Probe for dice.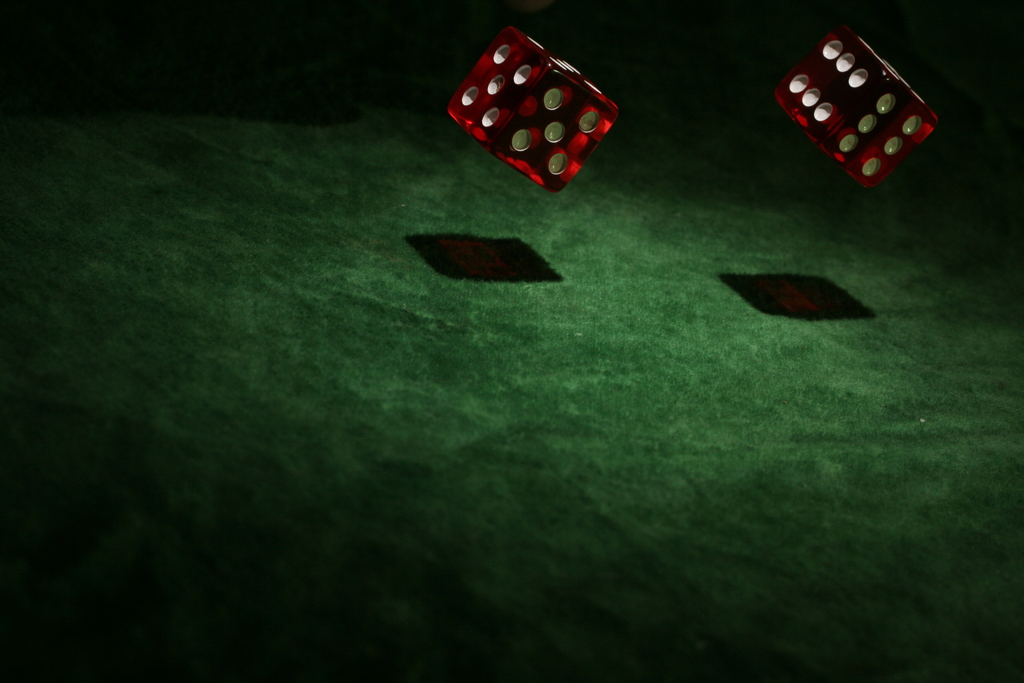
Probe result: l=776, t=25, r=939, b=193.
